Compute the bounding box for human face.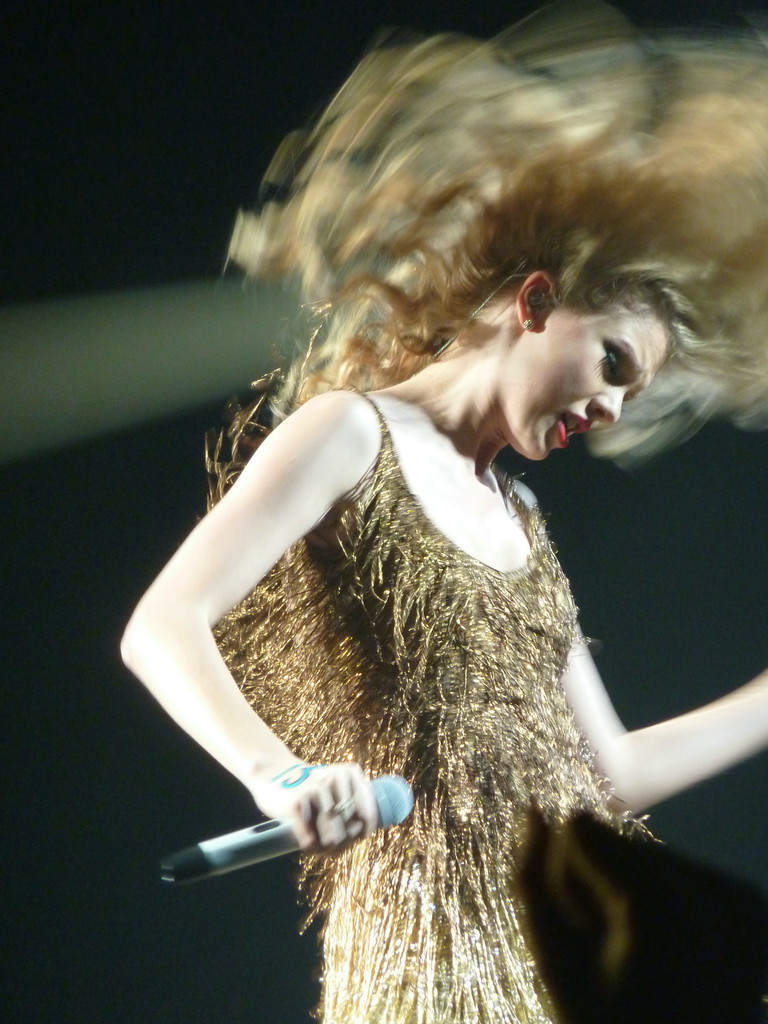
x1=524 y1=323 x2=669 y2=458.
